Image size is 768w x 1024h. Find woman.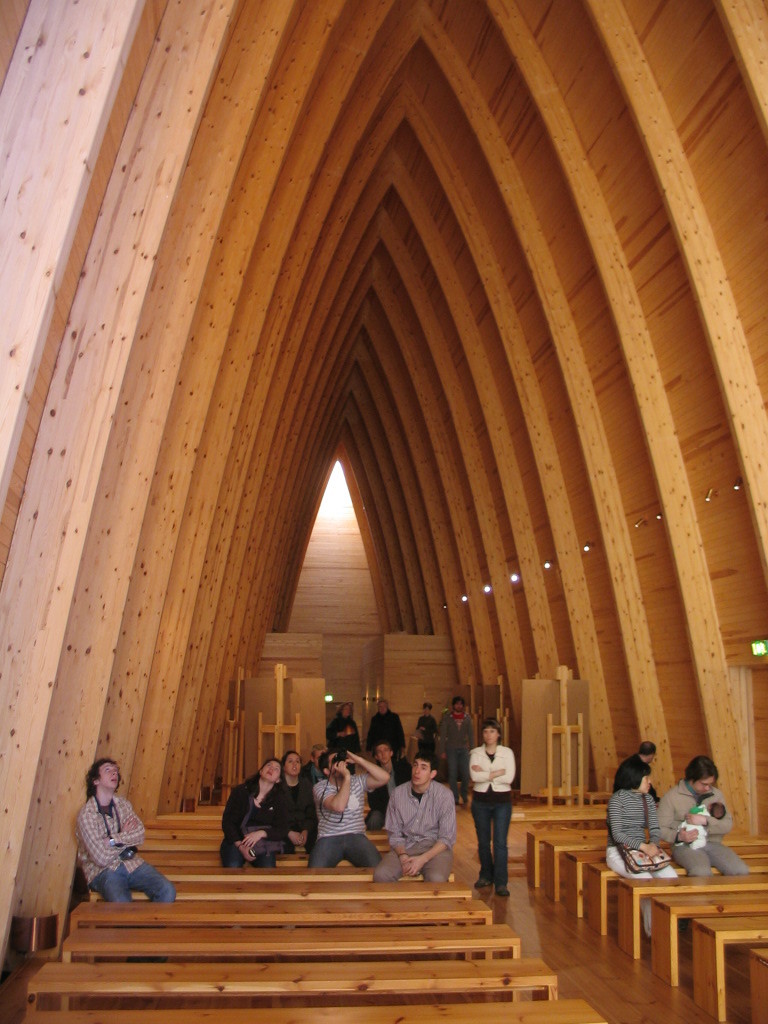
<box>611,757,687,941</box>.
